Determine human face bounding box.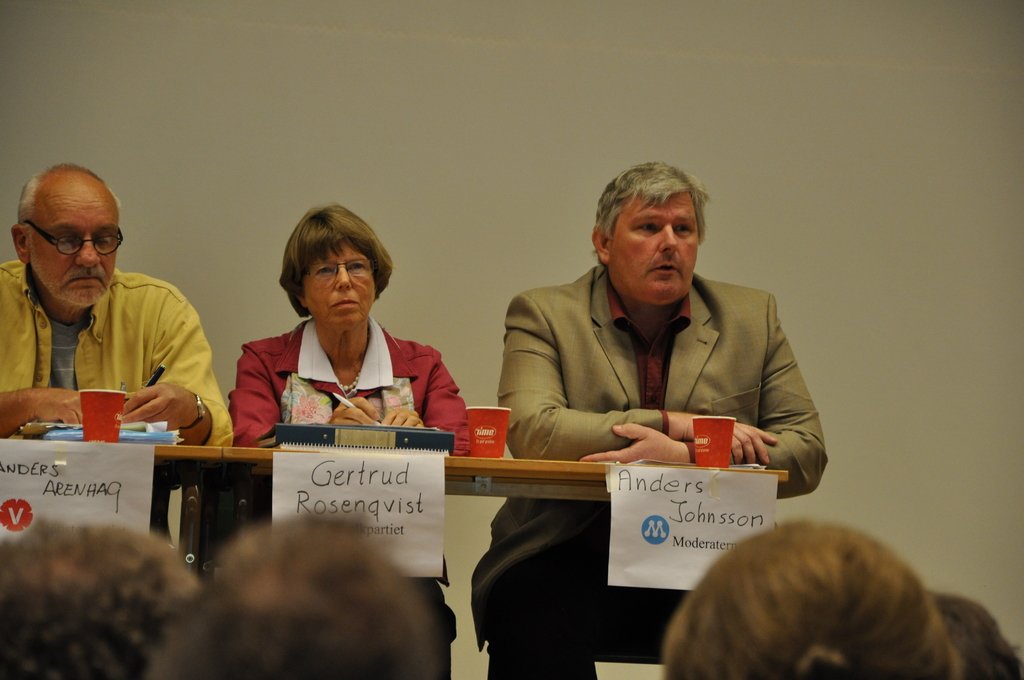
Determined: [left=31, top=194, right=119, bottom=304].
